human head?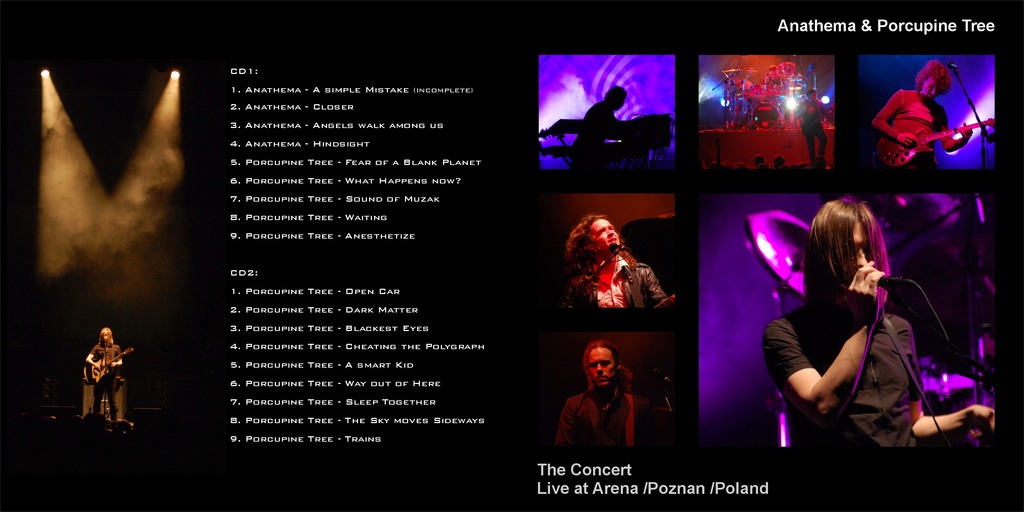
98 326 115 348
